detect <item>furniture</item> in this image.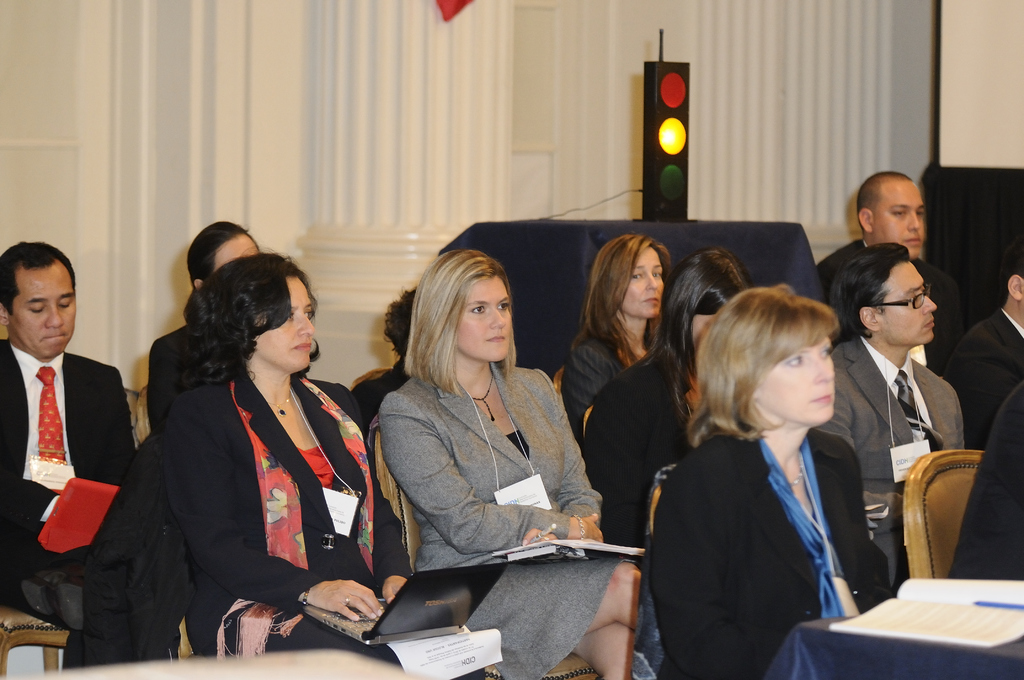
Detection: 904/448/982/579.
